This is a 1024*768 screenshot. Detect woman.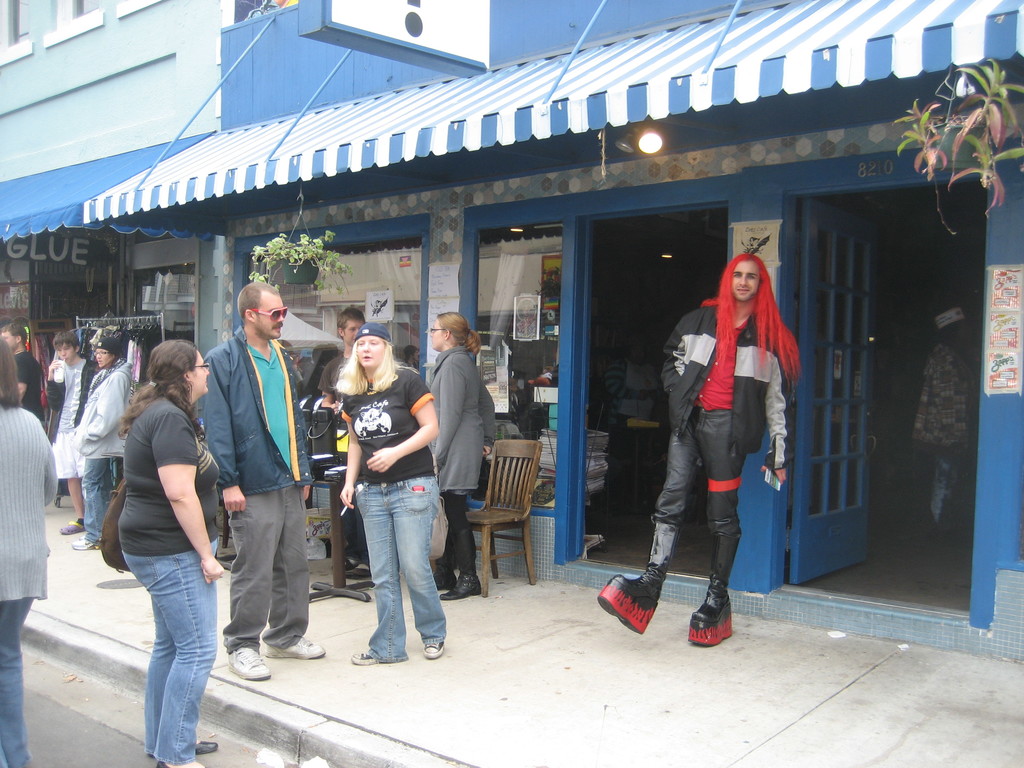
x1=420 y1=307 x2=496 y2=598.
